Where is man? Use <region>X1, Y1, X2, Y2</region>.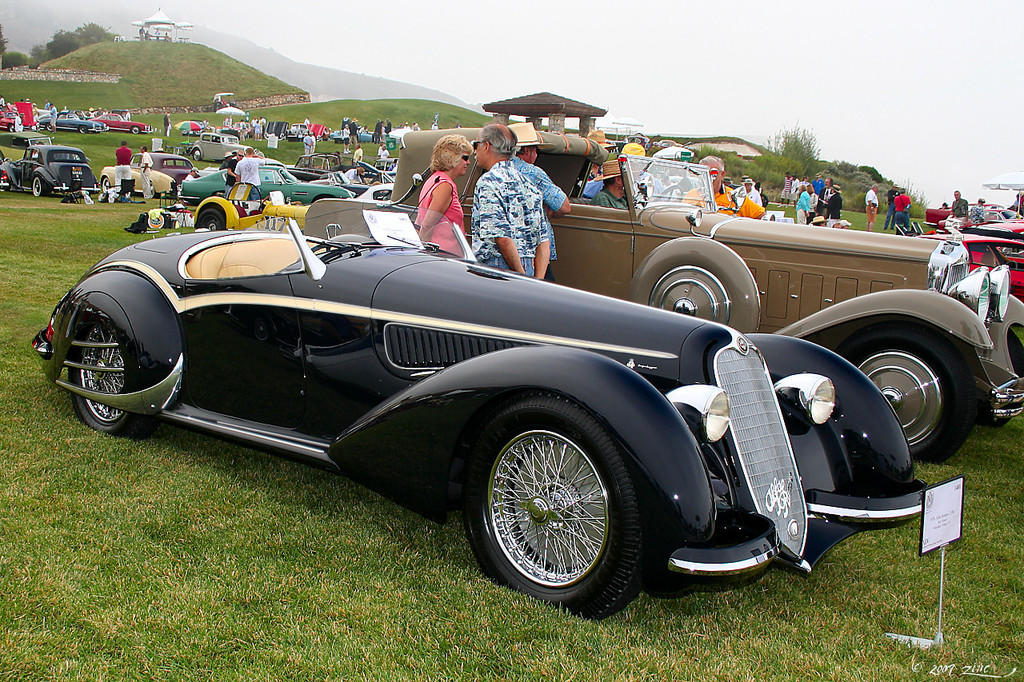
<region>862, 182, 882, 229</region>.
